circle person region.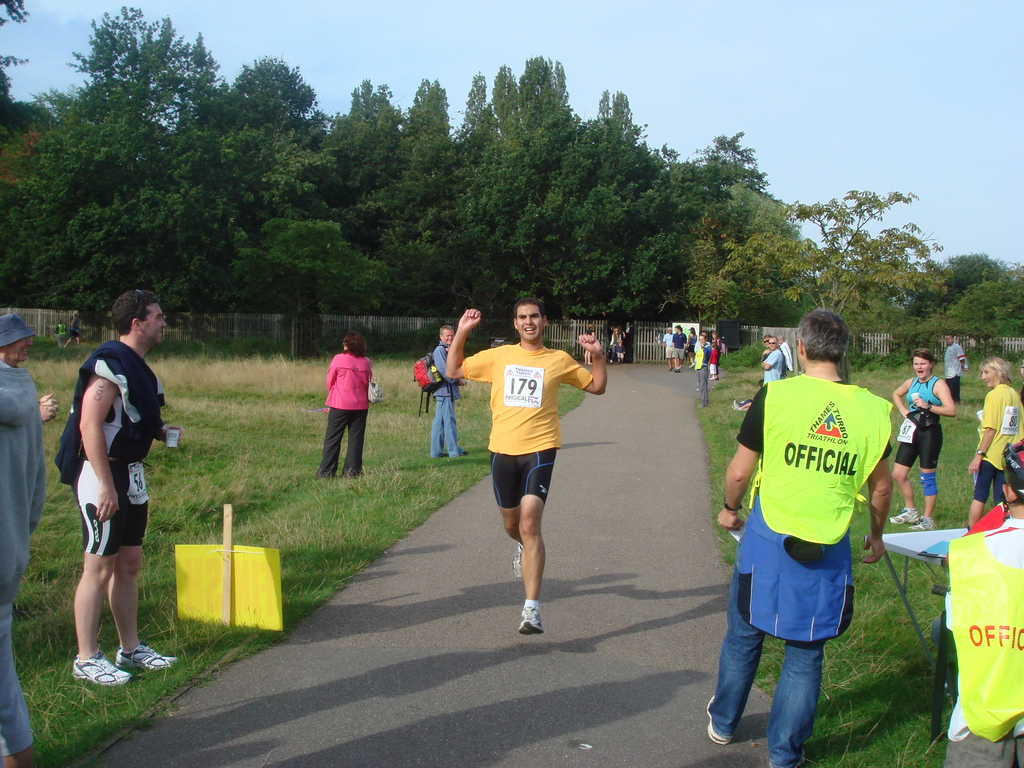
Region: BBox(0, 364, 45, 767).
